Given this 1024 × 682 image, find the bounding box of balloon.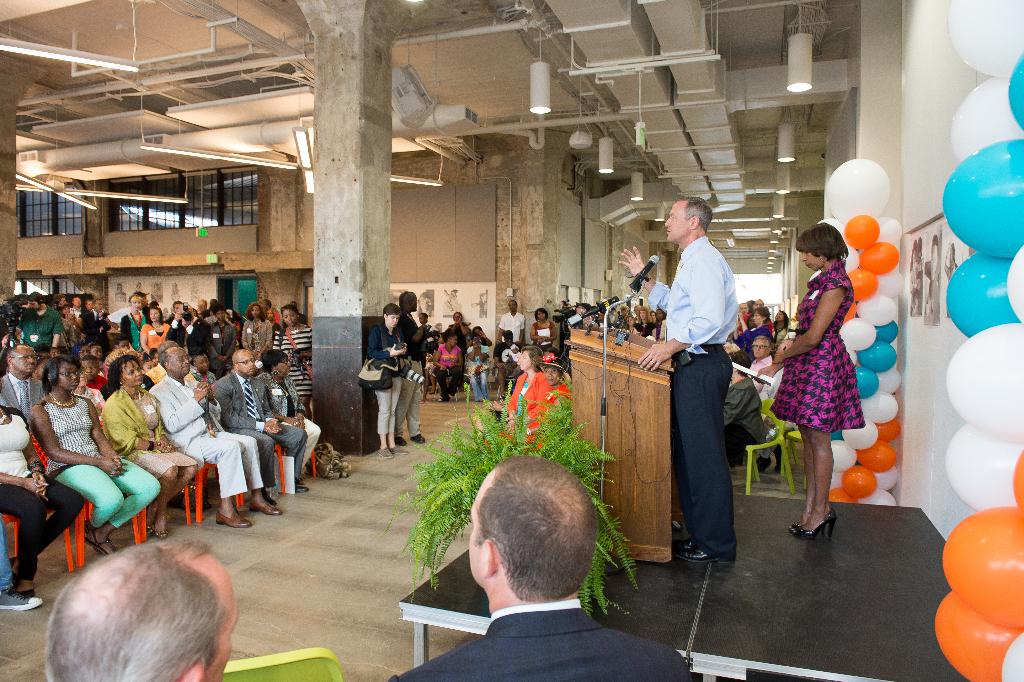
Rect(944, 422, 1023, 510).
